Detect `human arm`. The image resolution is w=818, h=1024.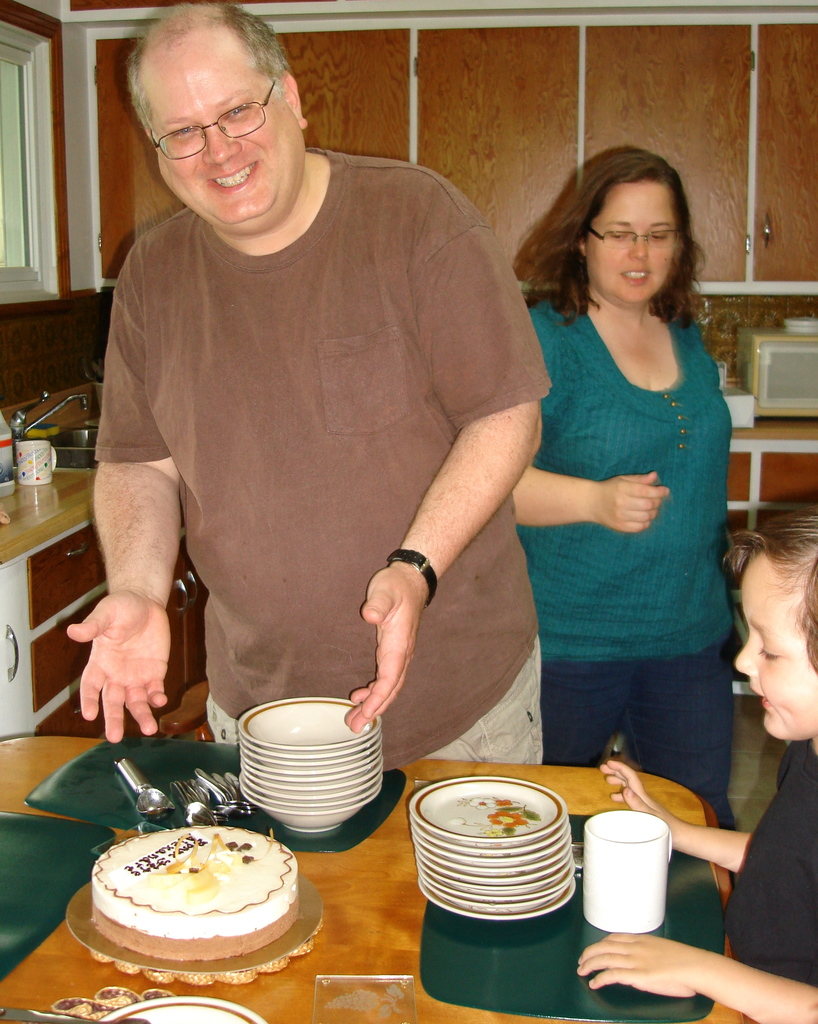
x1=568, y1=922, x2=817, y2=1023.
